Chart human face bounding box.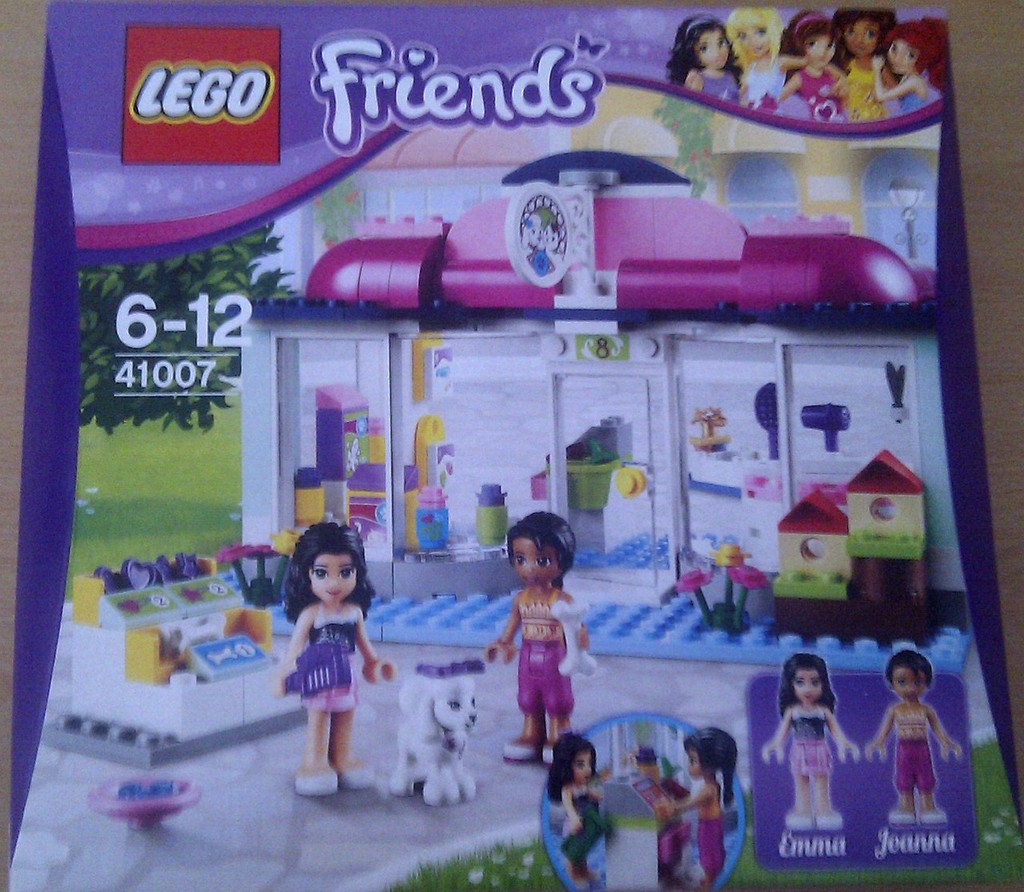
Charted: pyautogui.locateOnScreen(510, 538, 558, 583).
